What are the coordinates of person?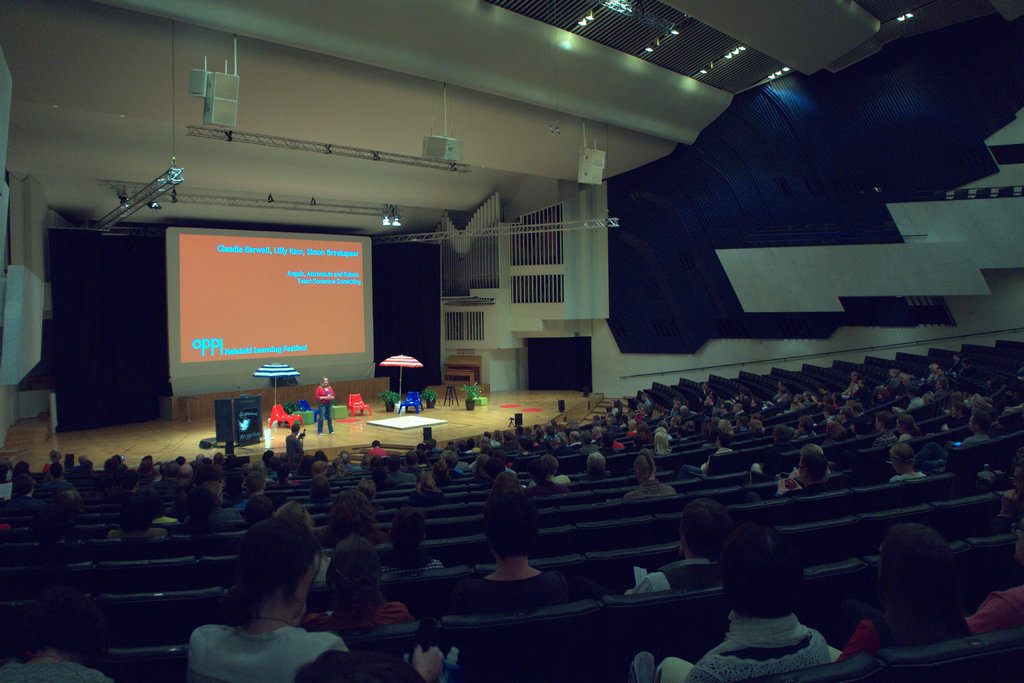
191/502/324/682.
